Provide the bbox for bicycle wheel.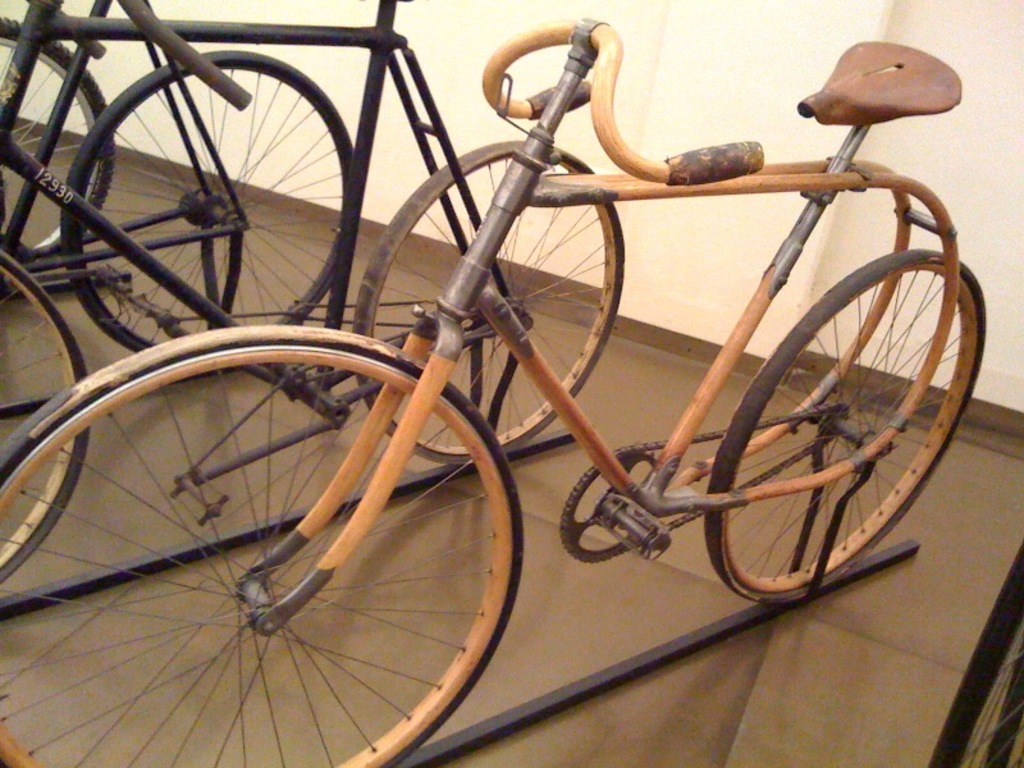
0 243 91 586.
